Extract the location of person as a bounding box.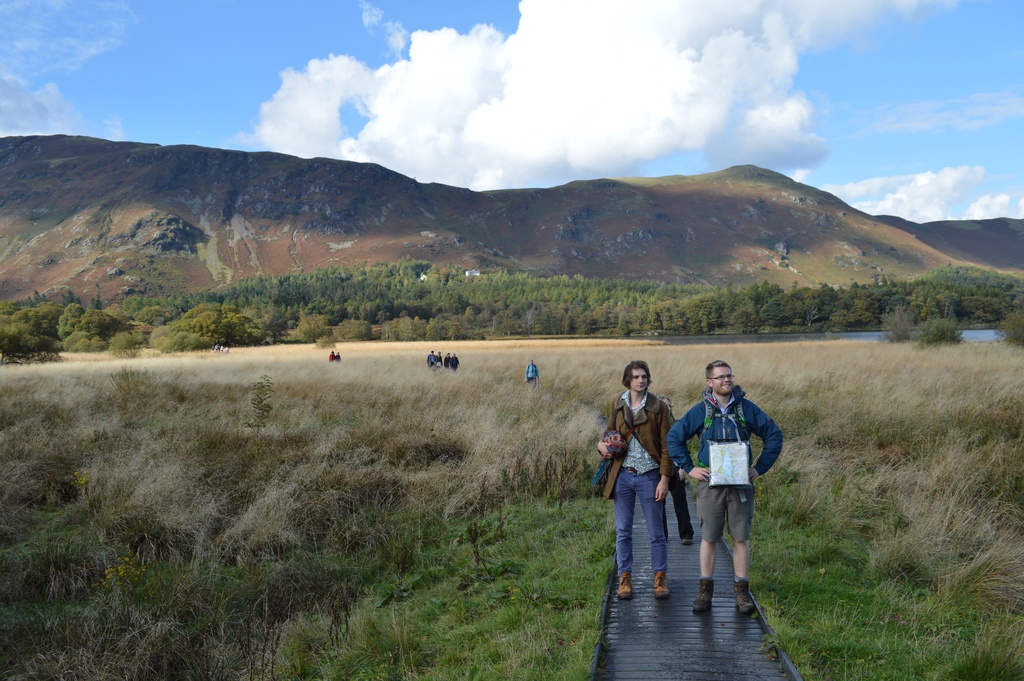
[left=527, top=361, right=538, bottom=385].
